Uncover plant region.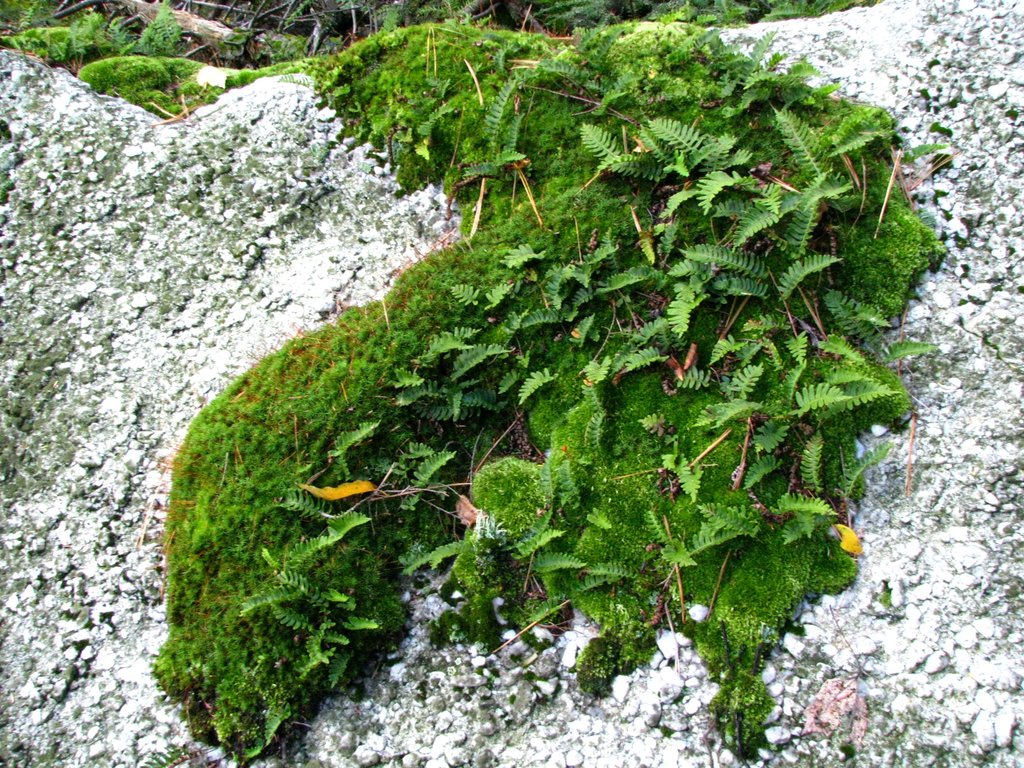
Uncovered: 3:0:197:127.
